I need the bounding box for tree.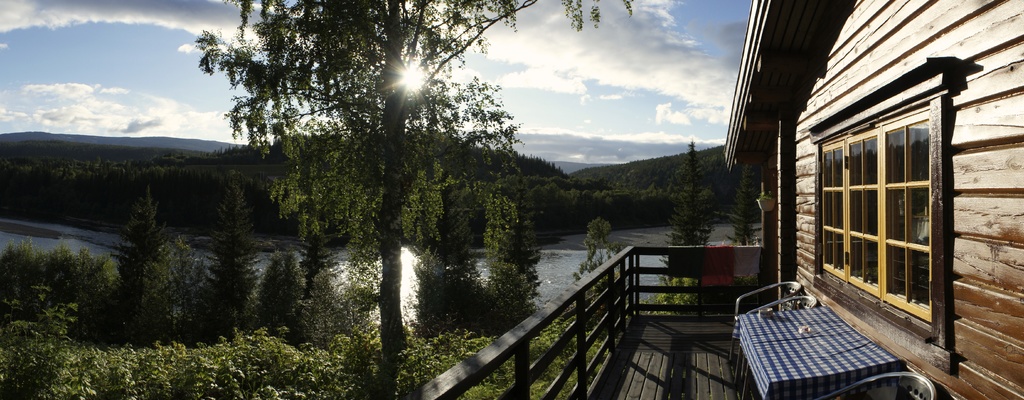
Here it is: (111, 183, 169, 285).
